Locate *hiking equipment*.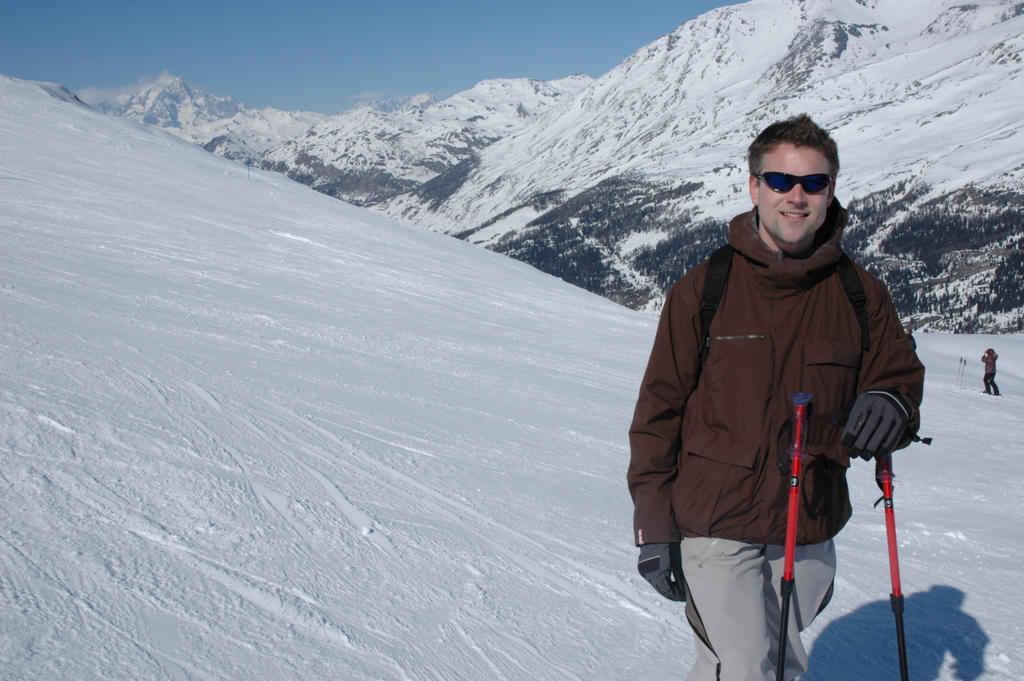
Bounding box: pyautogui.locateOnScreen(963, 359, 970, 382).
